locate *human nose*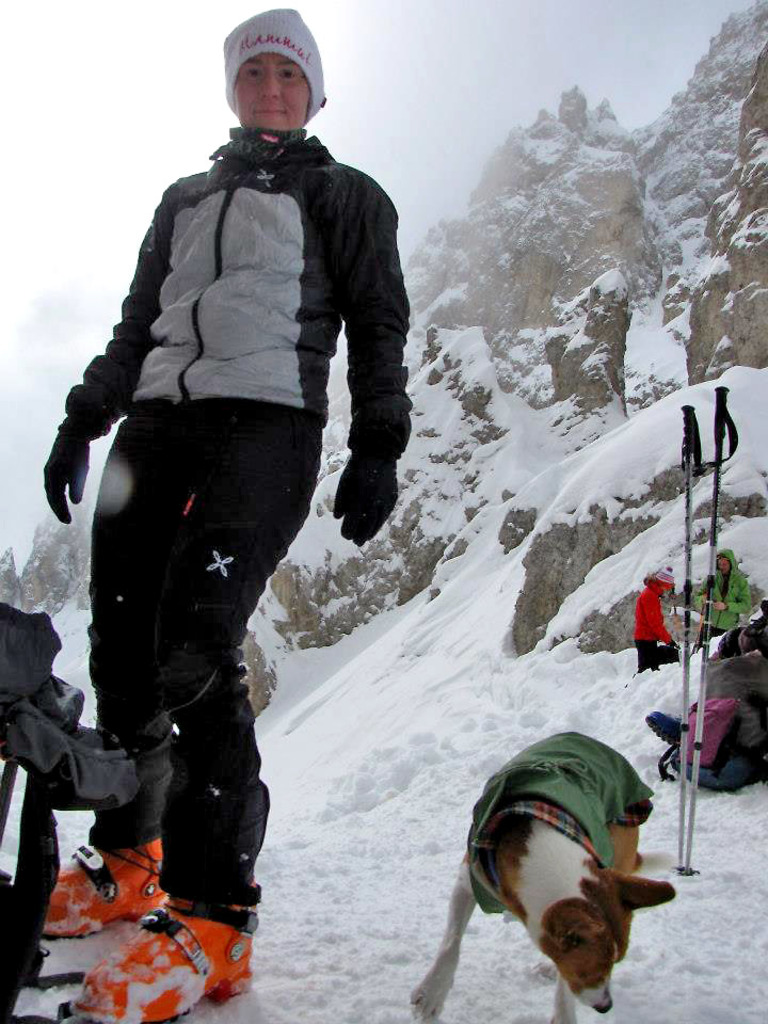
258,75,284,101
